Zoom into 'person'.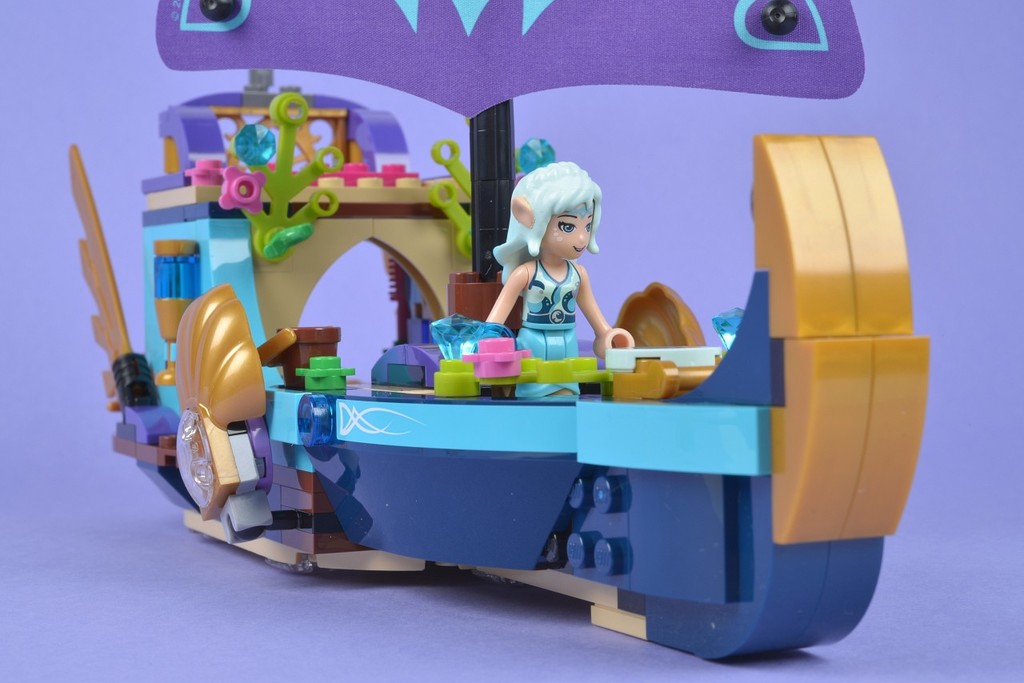
Zoom target: x1=497, y1=137, x2=620, y2=361.
